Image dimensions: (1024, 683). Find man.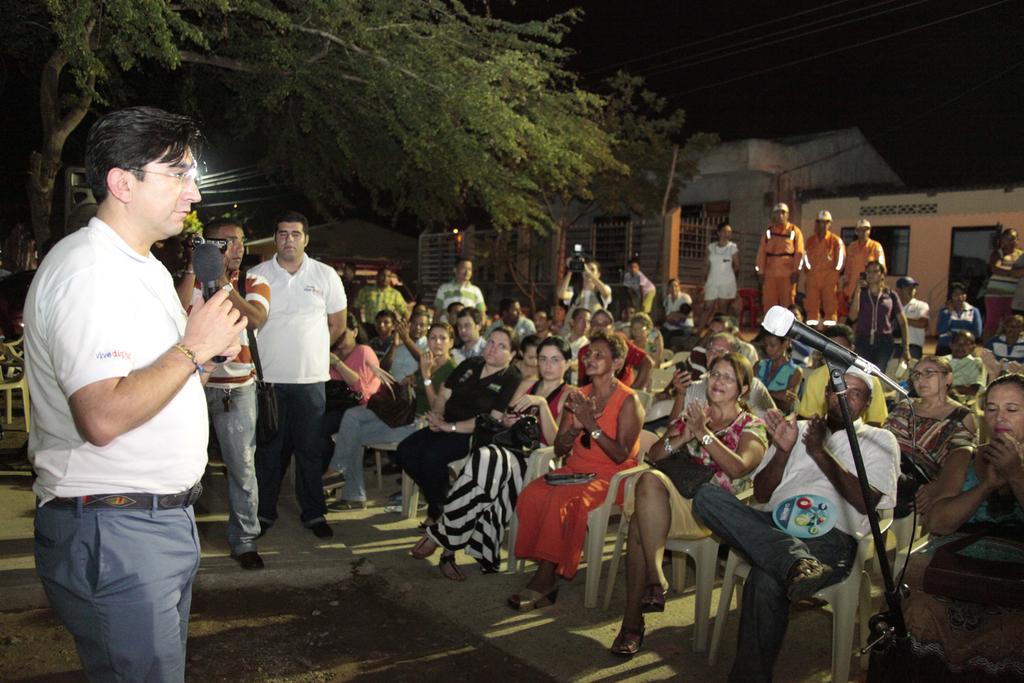
bbox=[248, 210, 347, 541].
